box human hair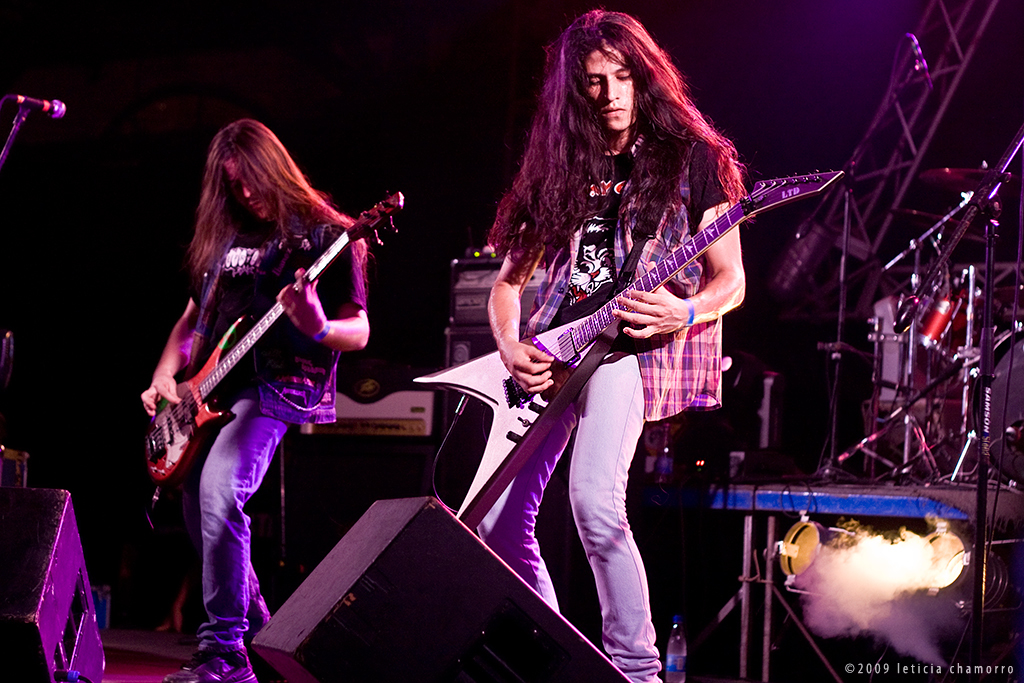
(481, 12, 745, 280)
